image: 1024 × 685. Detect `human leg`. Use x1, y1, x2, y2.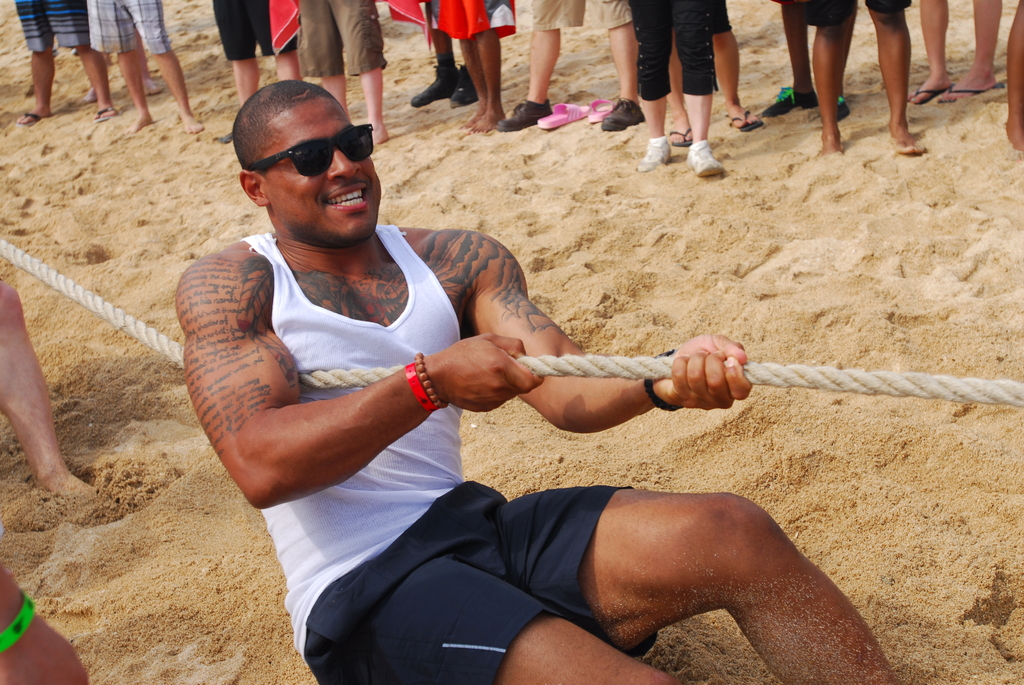
0, 271, 74, 500.
